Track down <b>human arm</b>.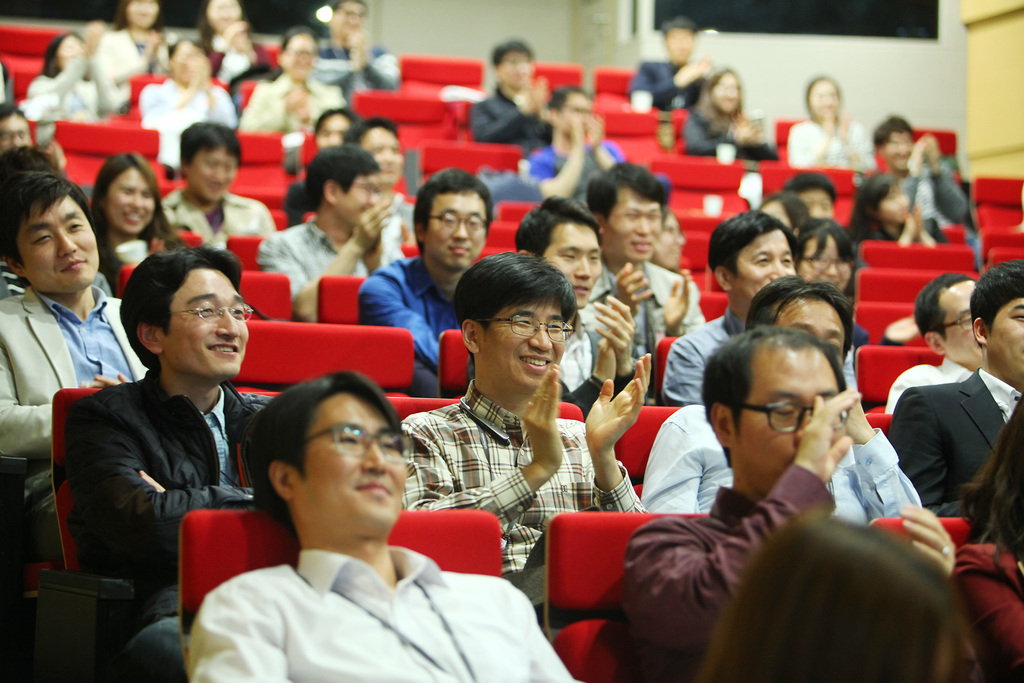
Tracked to pyautogui.locateOnScreen(607, 259, 660, 315).
